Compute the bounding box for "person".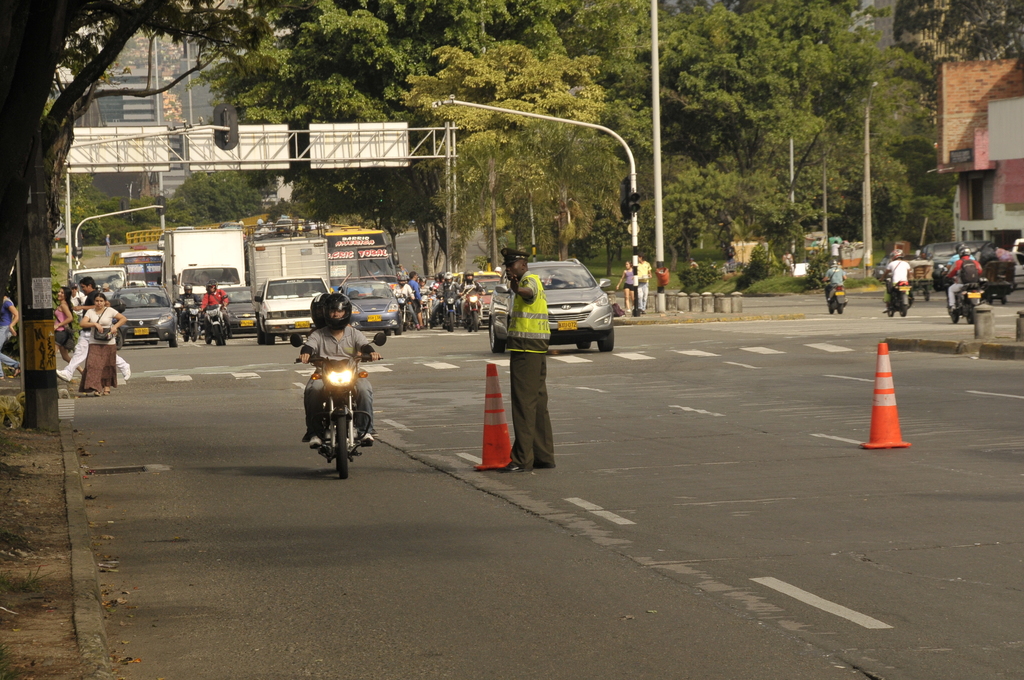
bbox=[200, 277, 232, 344].
